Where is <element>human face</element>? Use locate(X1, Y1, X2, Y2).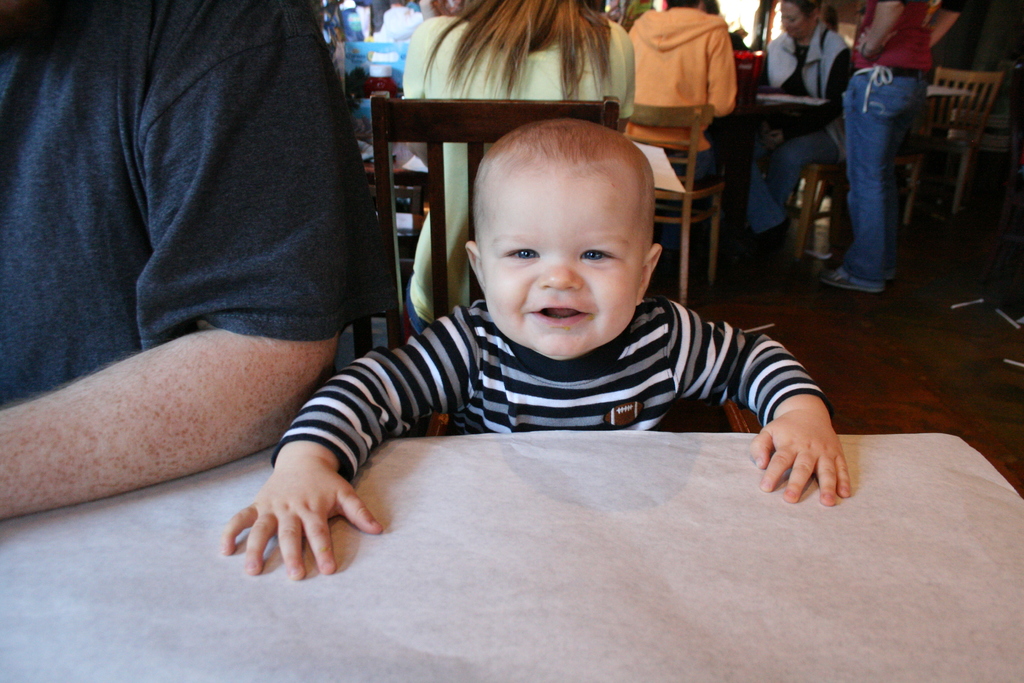
locate(483, 175, 644, 360).
